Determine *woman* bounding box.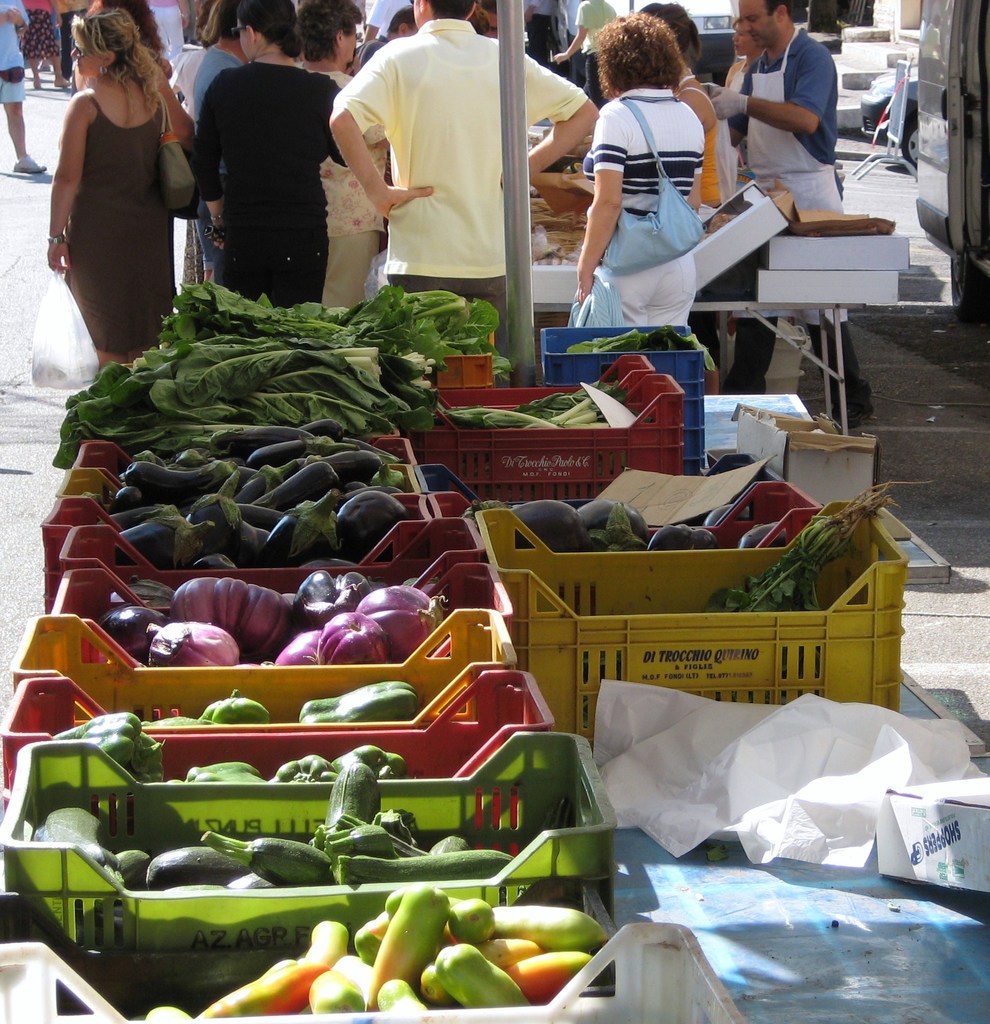
Determined: bbox(179, 0, 253, 278).
